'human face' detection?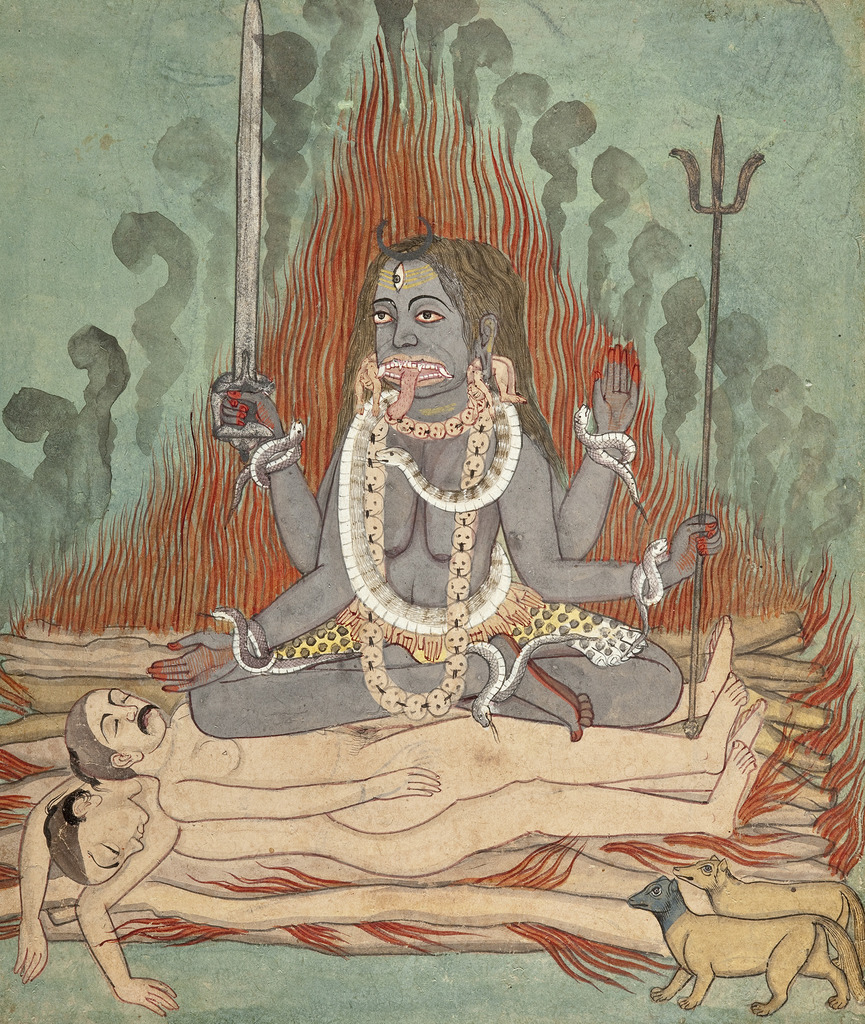
x1=376 y1=251 x2=482 y2=401
